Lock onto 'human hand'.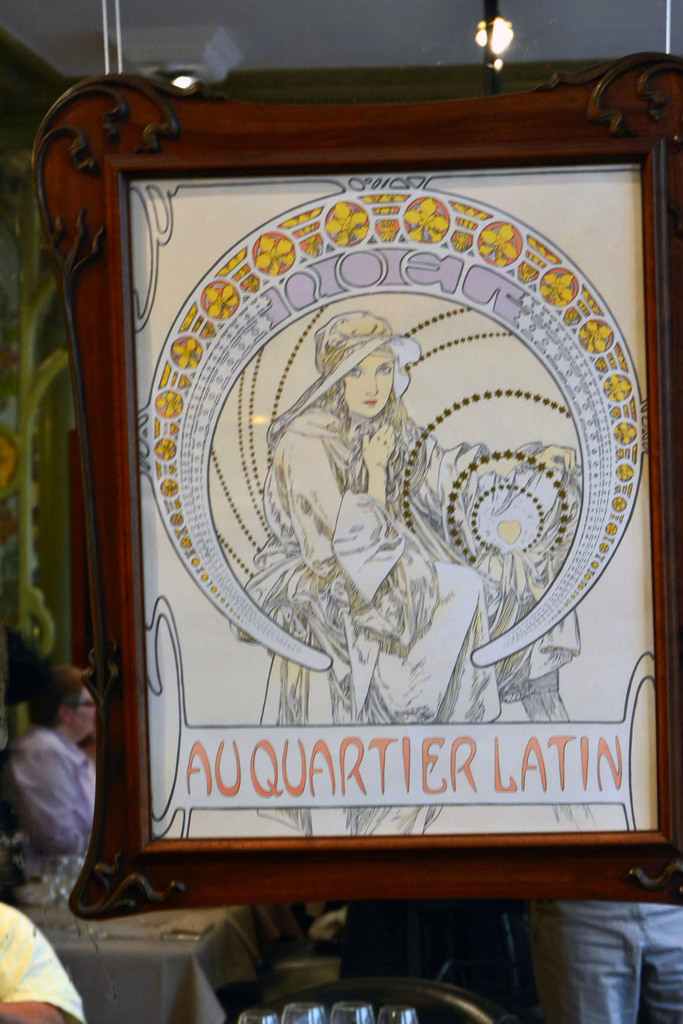
Locked: pyautogui.locateOnScreen(535, 442, 579, 477).
